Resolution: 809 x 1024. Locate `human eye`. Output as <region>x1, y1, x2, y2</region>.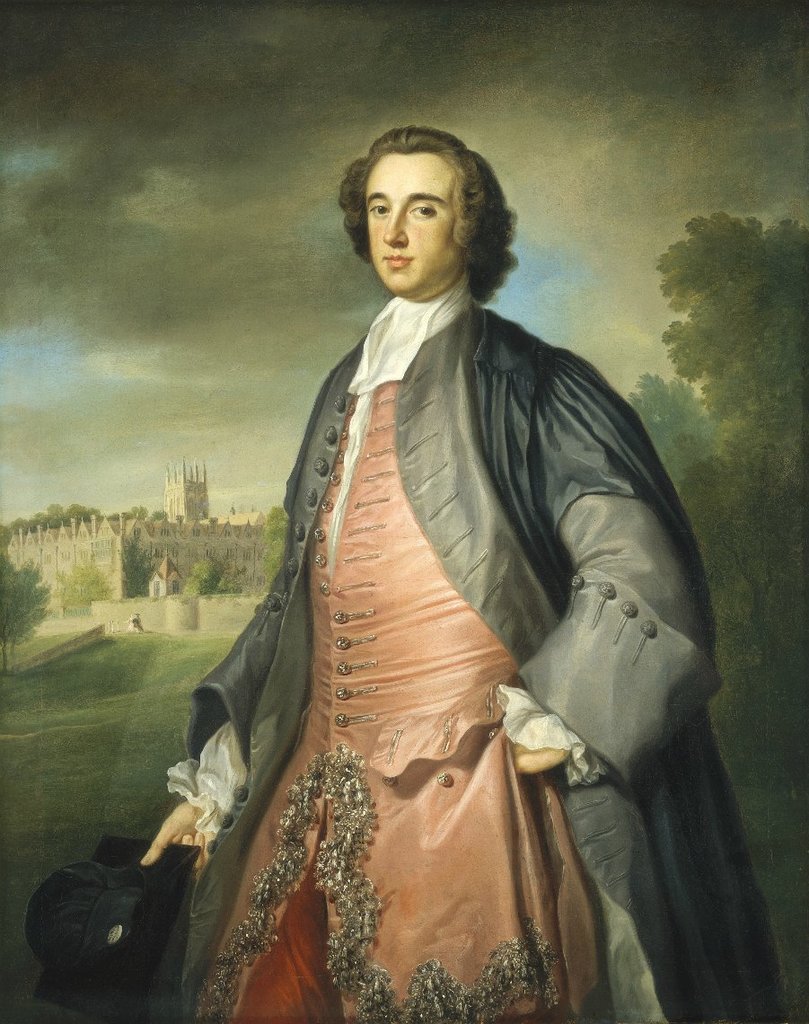
<region>366, 199, 393, 219</region>.
